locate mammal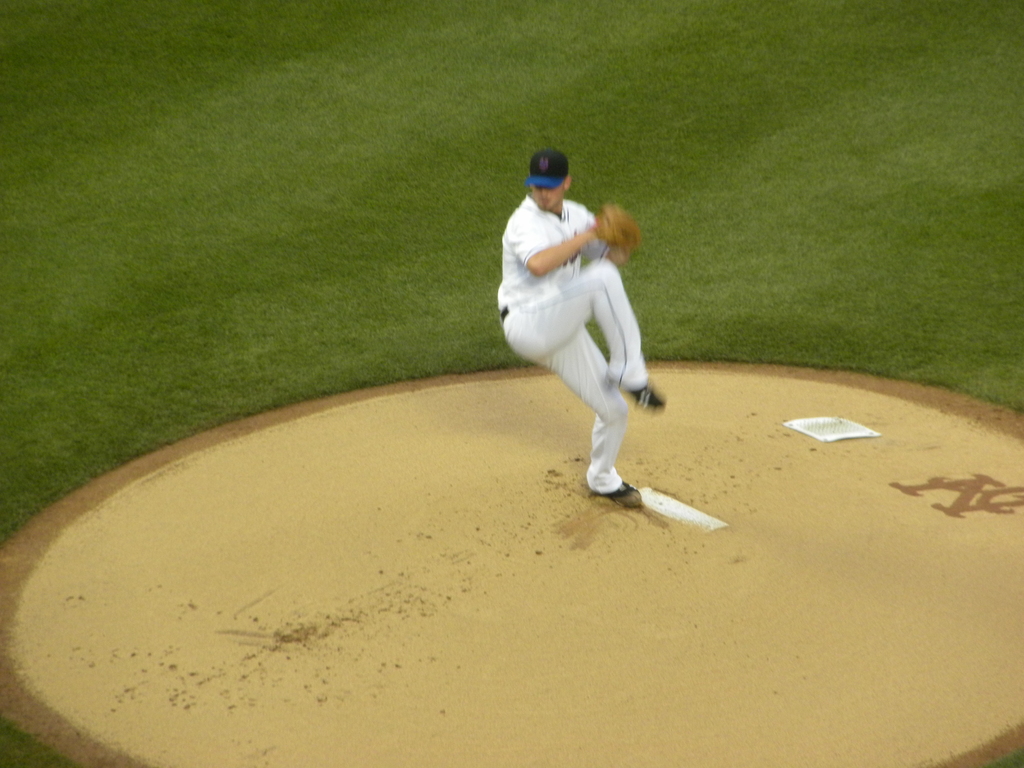
(x1=482, y1=141, x2=654, y2=479)
